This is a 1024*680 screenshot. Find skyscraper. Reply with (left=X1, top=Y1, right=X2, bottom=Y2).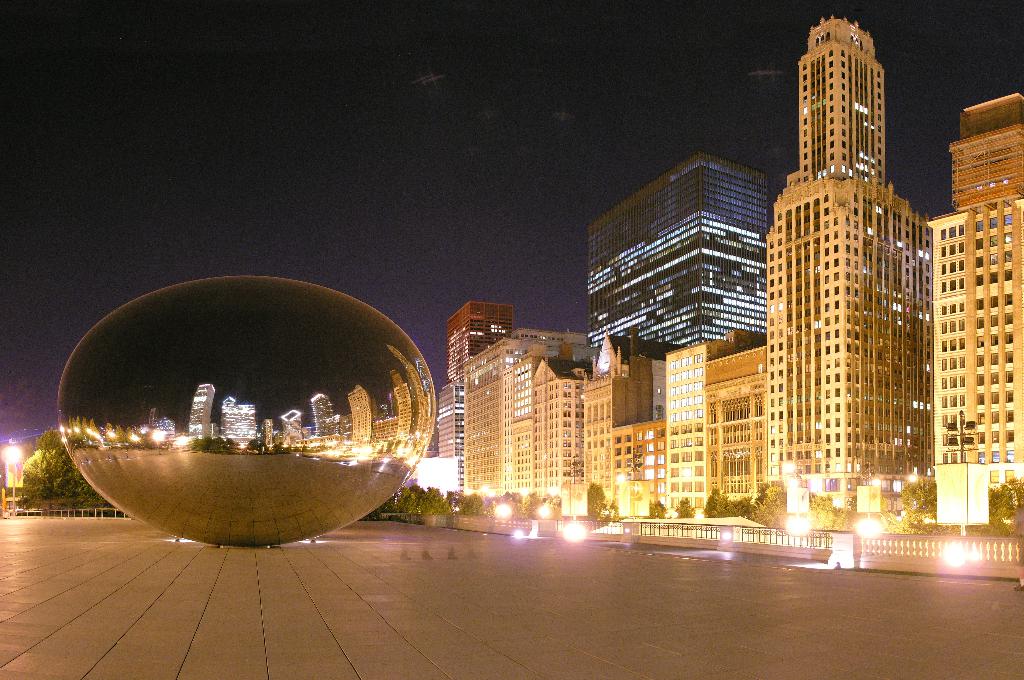
(left=924, top=84, right=1023, bottom=549).
